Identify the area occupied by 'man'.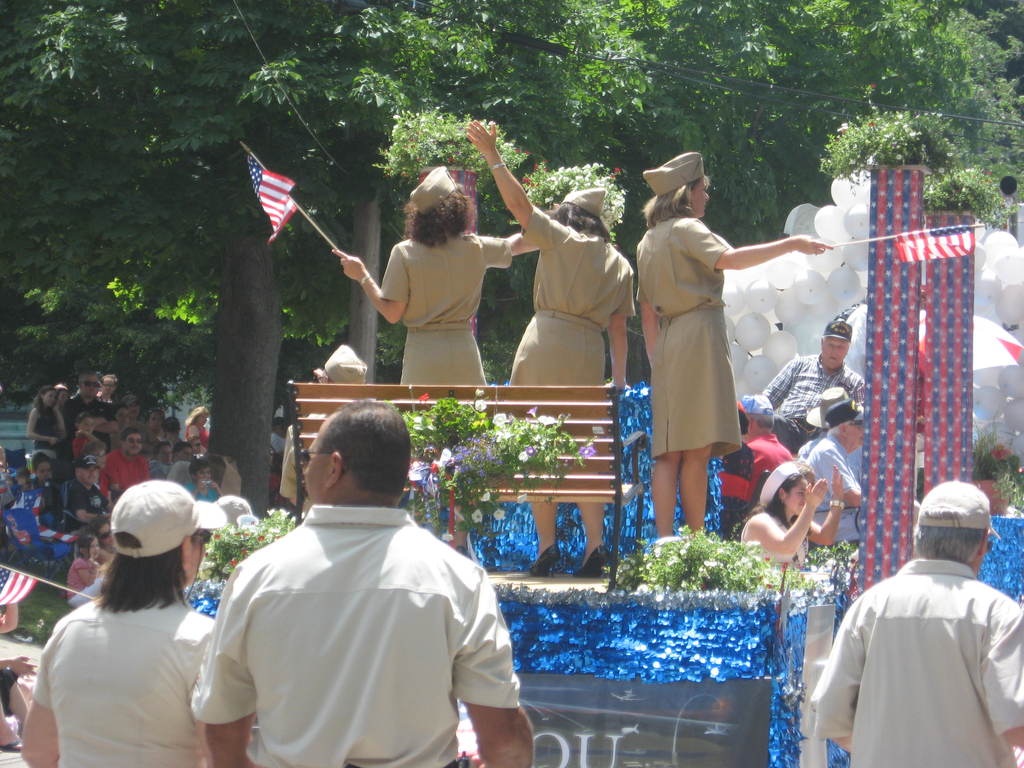
Area: left=60, top=371, right=116, bottom=452.
